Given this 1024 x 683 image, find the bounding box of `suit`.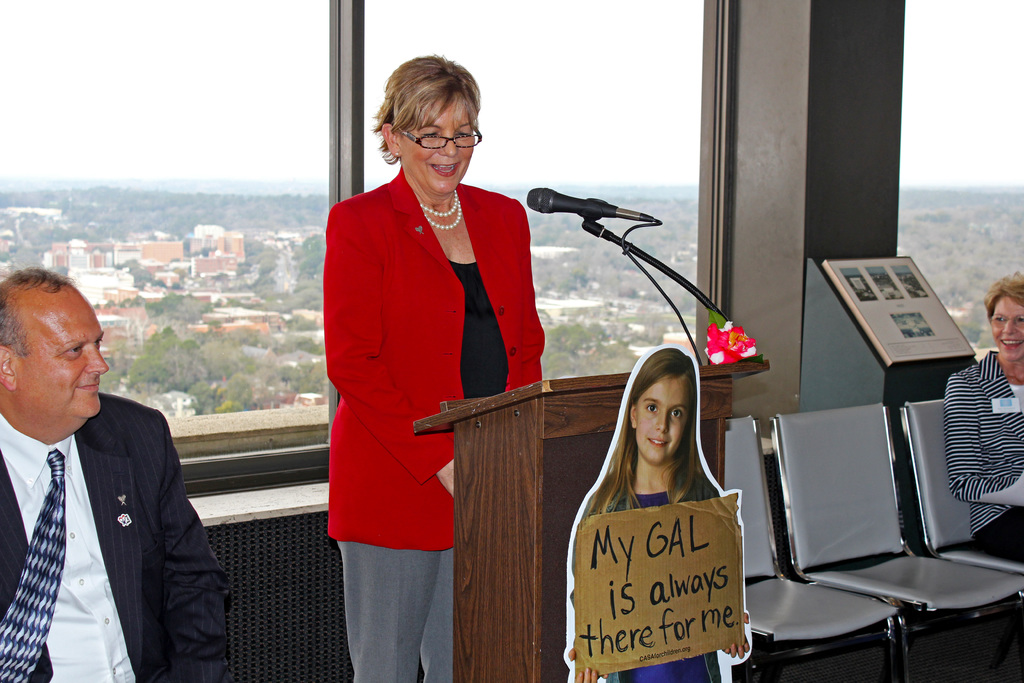
detection(0, 345, 223, 671).
